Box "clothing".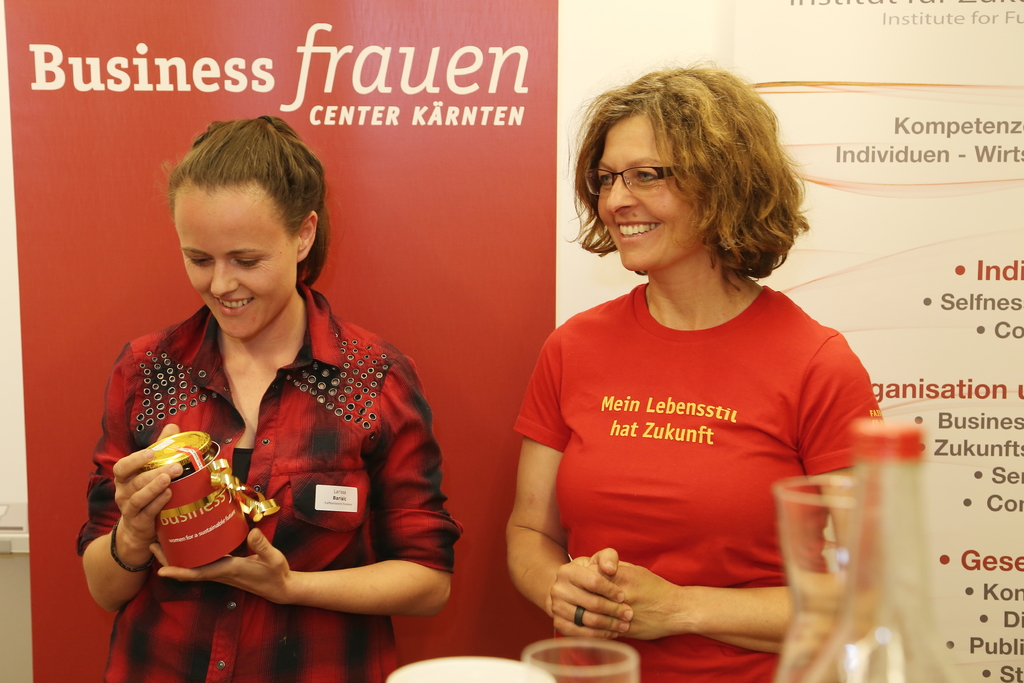
region(515, 242, 867, 634).
